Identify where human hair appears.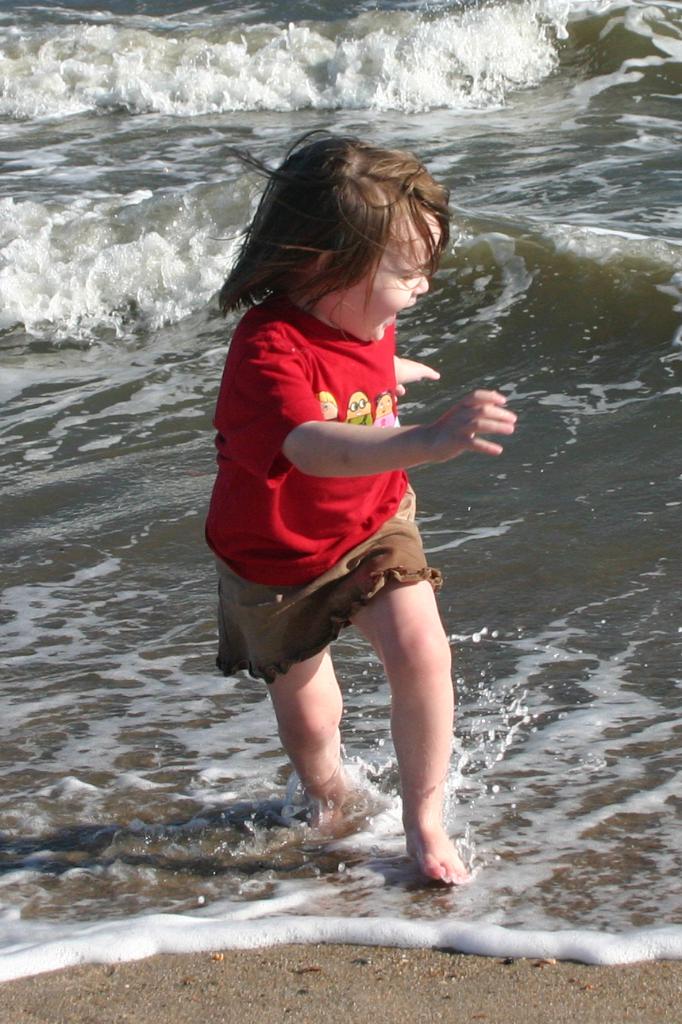
Appears at Rect(225, 138, 450, 330).
